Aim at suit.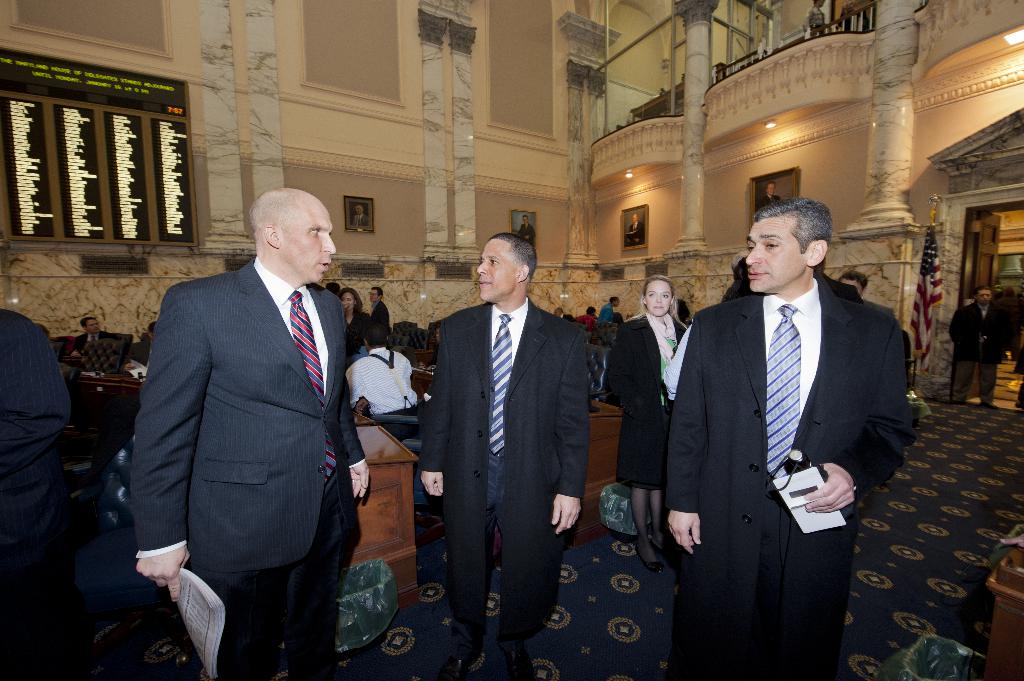
Aimed at <box>672,184,910,665</box>.
